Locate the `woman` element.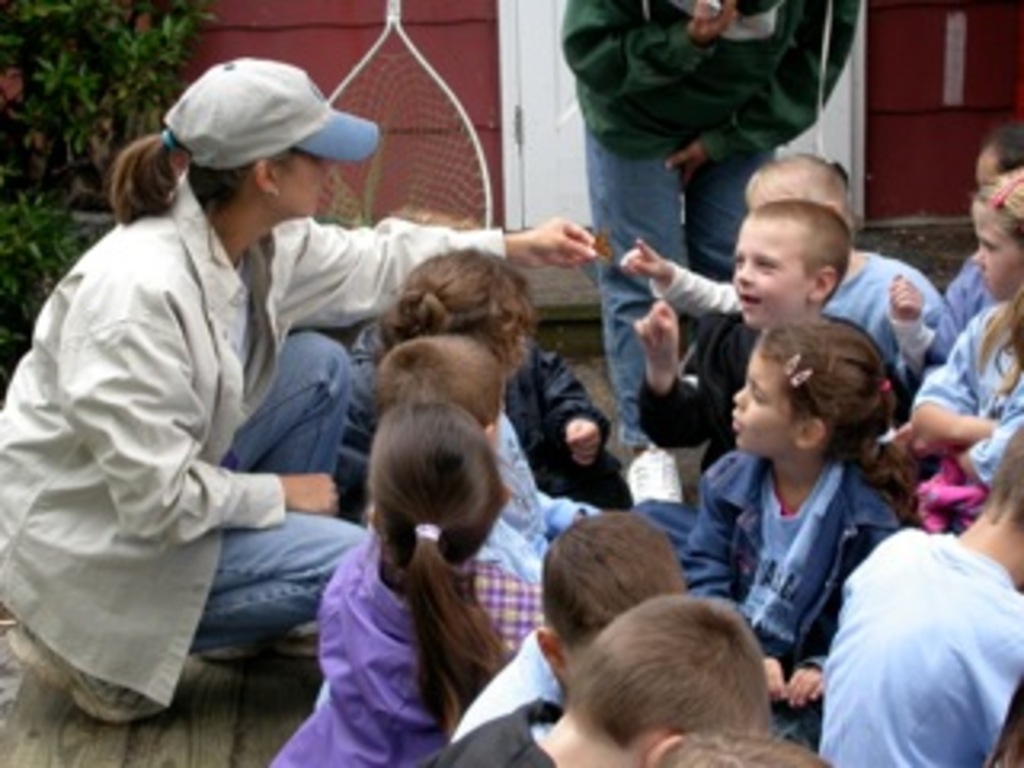
Element bbox: region(0, 58, 595, 720).
